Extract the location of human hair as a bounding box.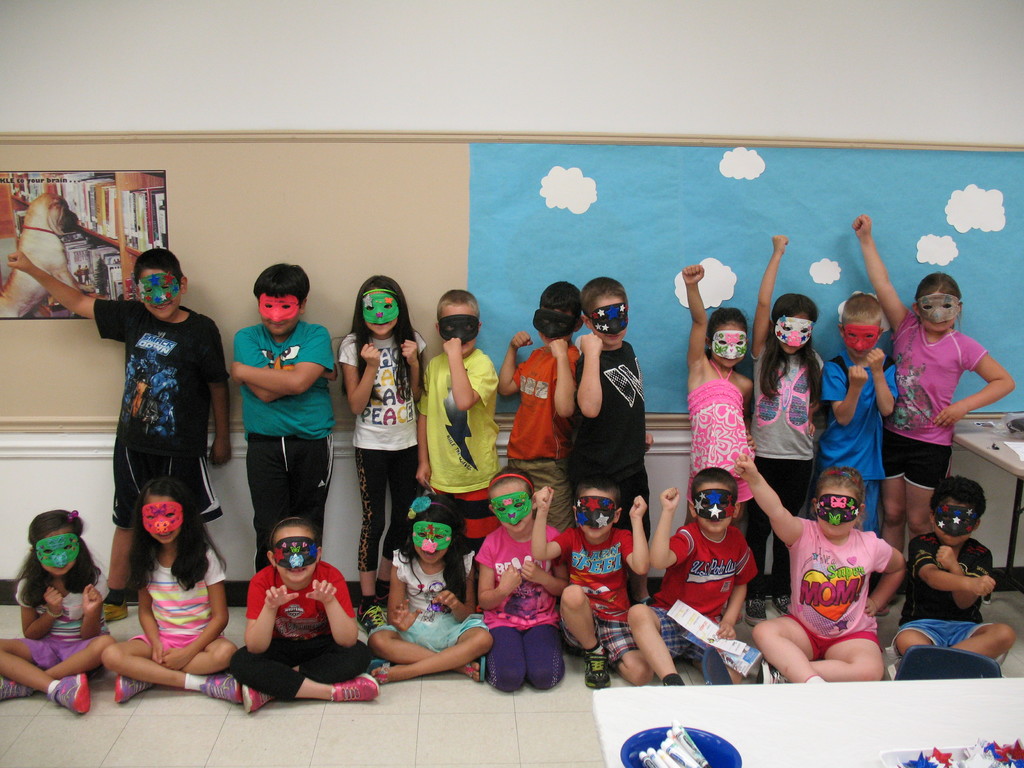
267/515/316/547.
